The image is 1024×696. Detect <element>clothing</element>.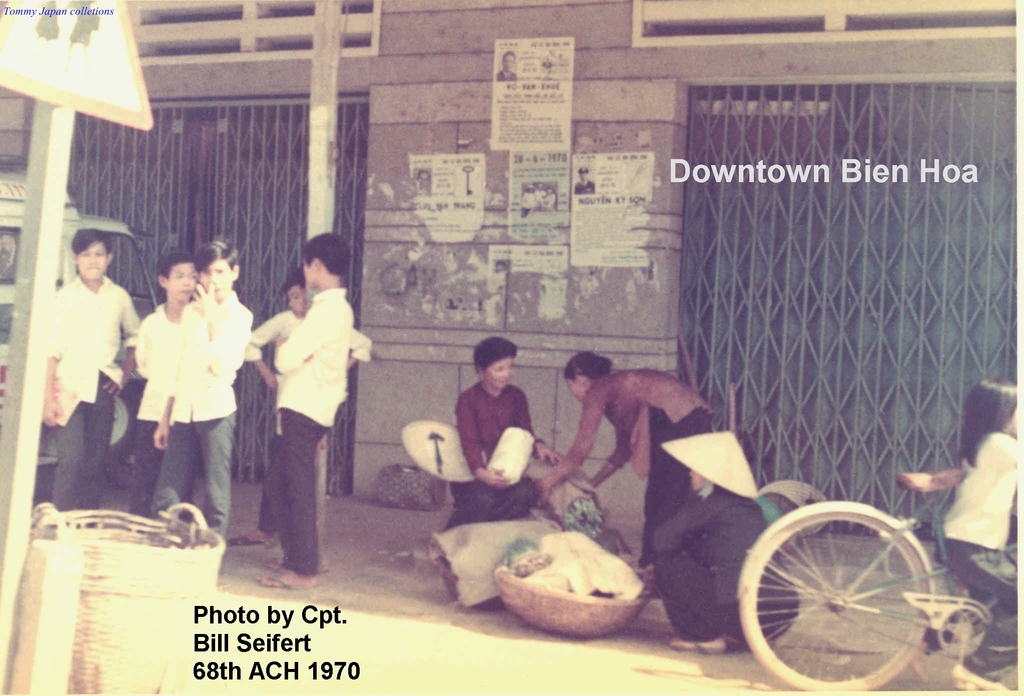
Detection: x1=40, y1=266, x2=142, y2=514.
